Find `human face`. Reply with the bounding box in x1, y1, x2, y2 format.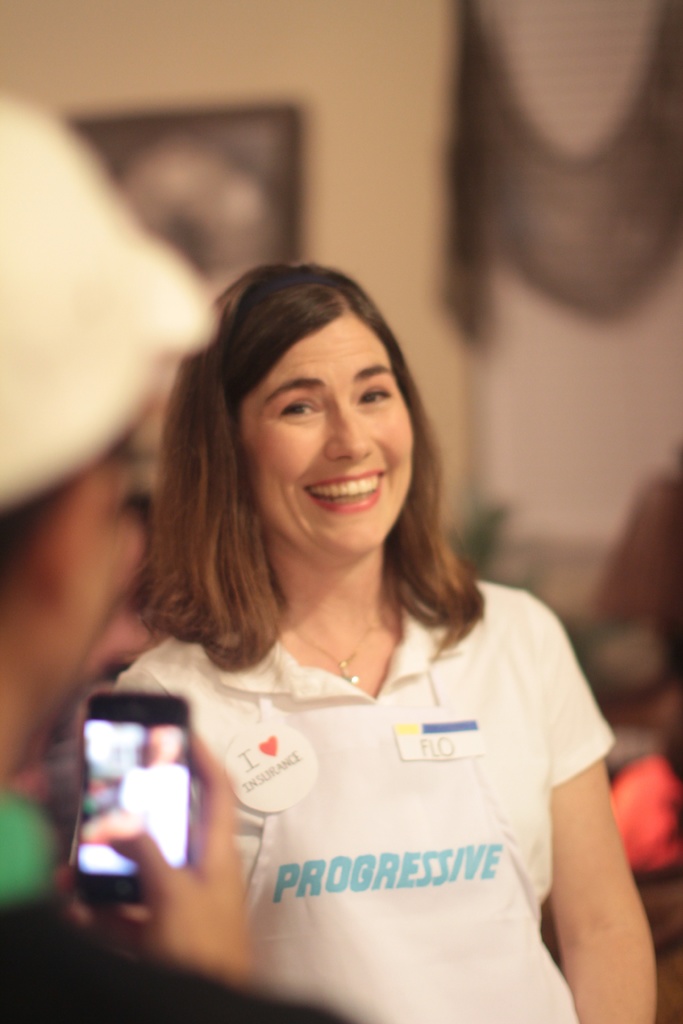
239, 314, 422, 560.
